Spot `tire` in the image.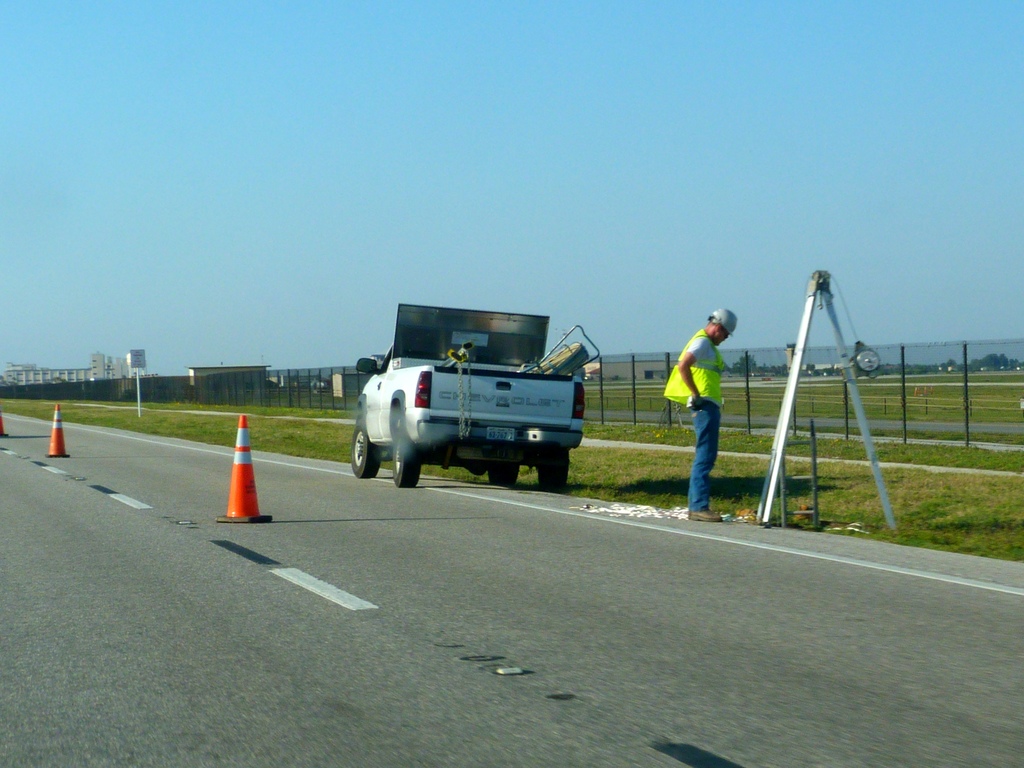
`tire` found at detection(533, 442, 573, 492).
